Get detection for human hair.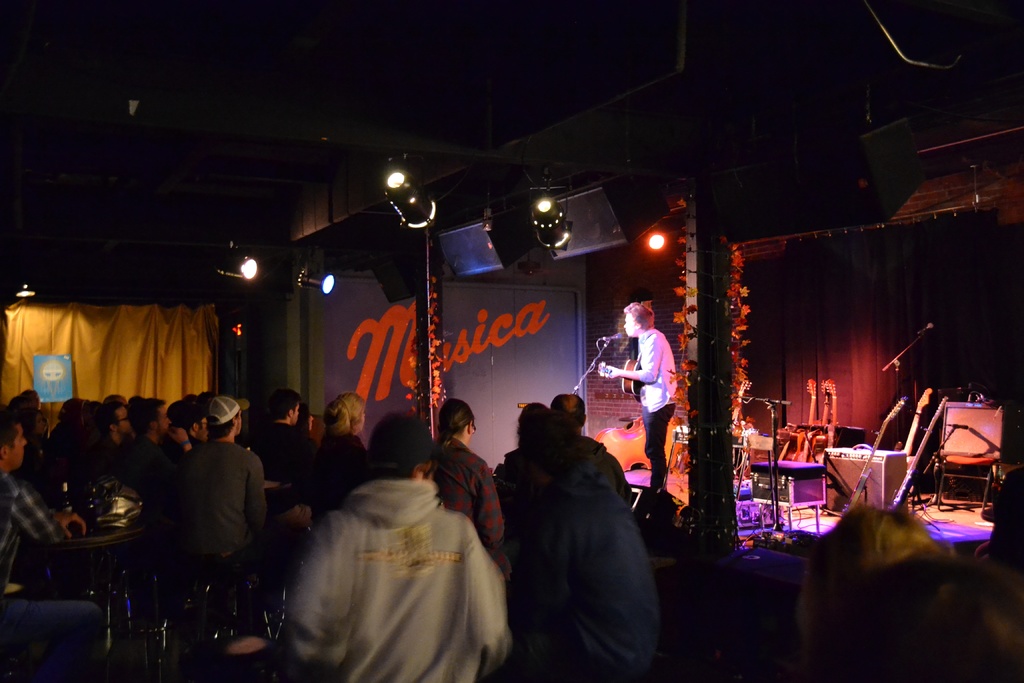
Detection: 131 397 165 435.
